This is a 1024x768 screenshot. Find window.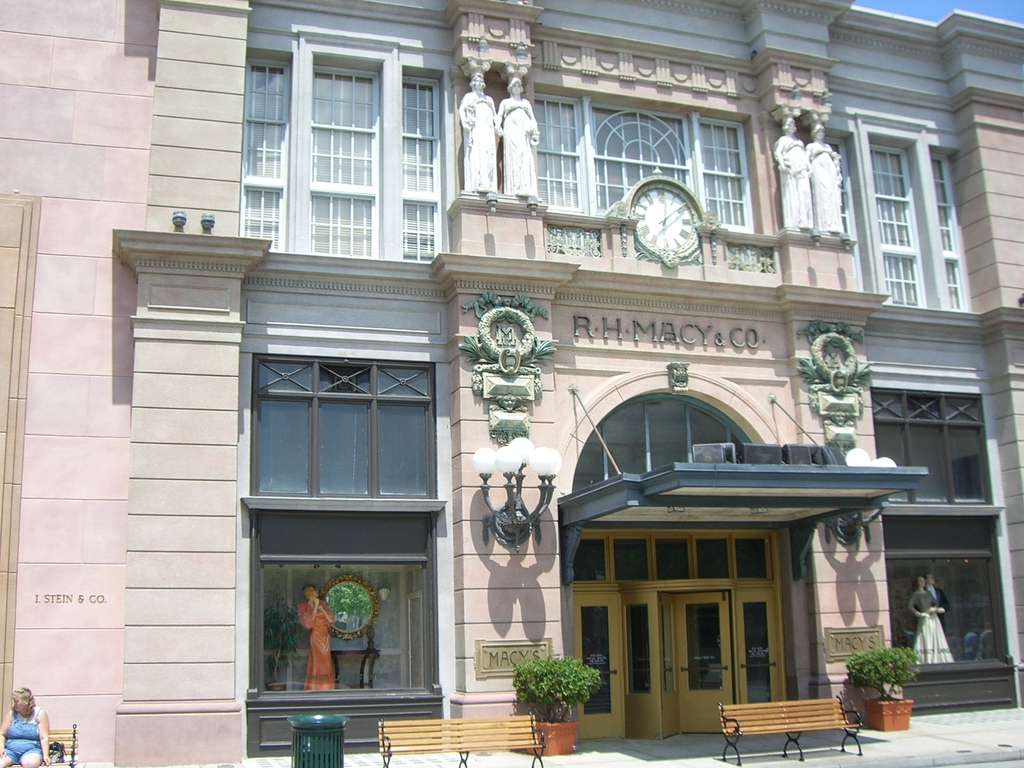
Bounding box: {"x1": 866, "y1": 385, "x2": 1001, "y2": 508}.
